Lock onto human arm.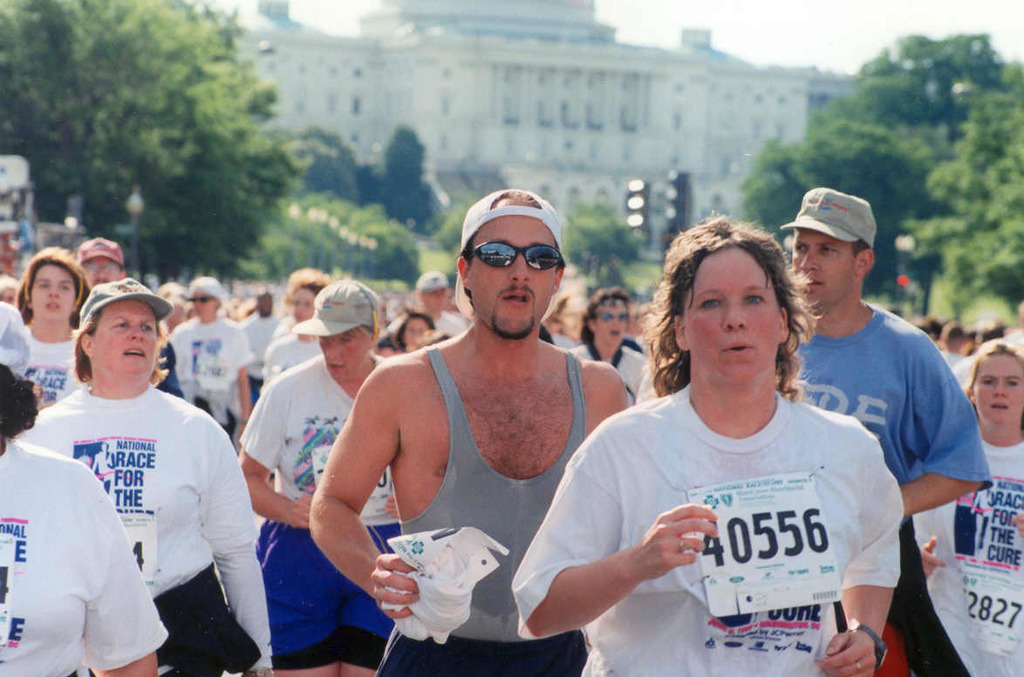
Locked: region(297, 384, 421, 623).
